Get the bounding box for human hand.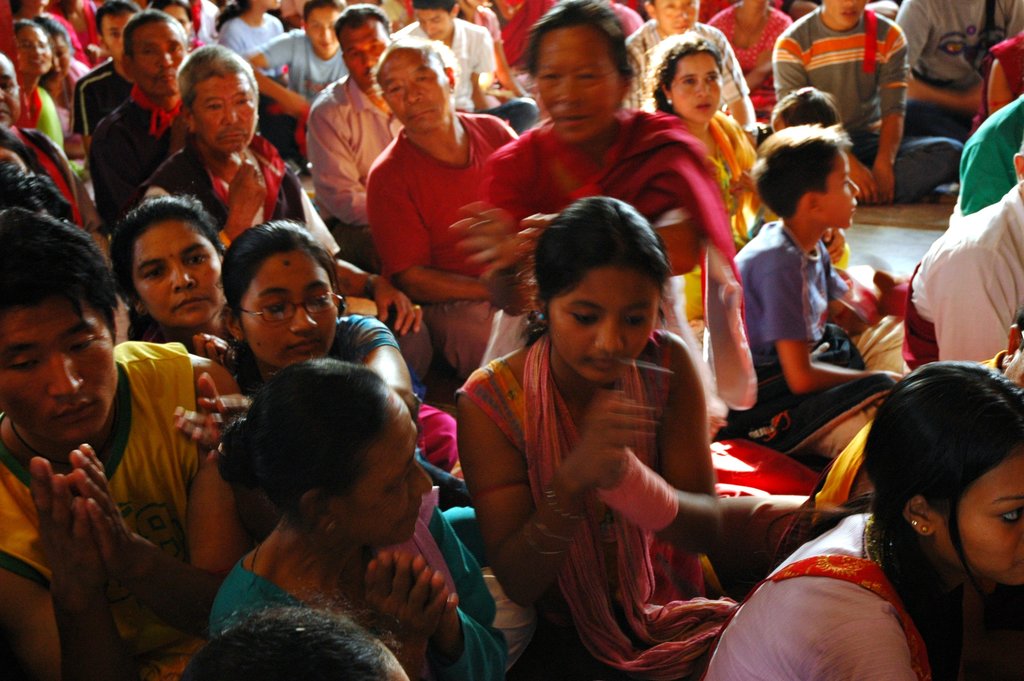
<region>68, 440, 143, 585</region>.
